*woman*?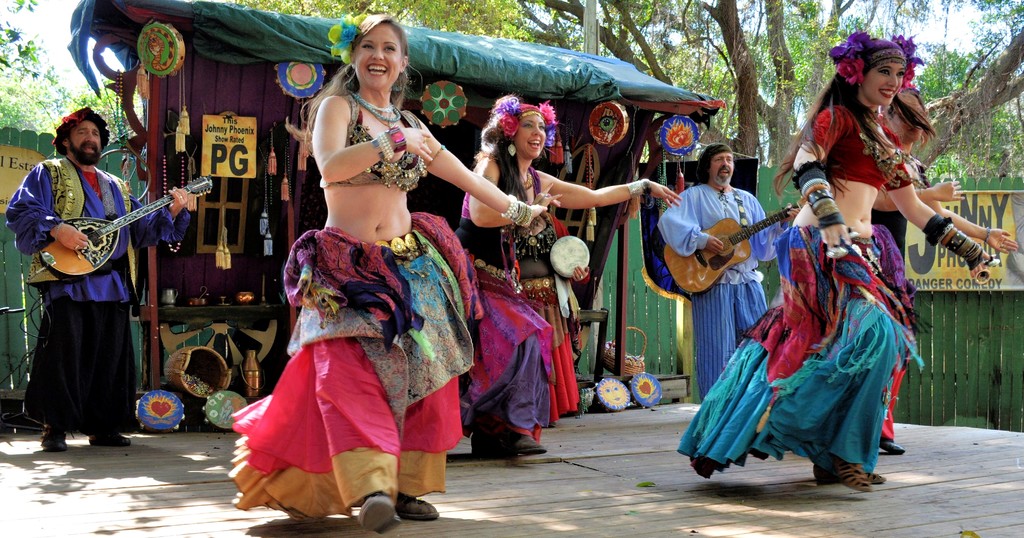
[677, 23, 1001, 489]
